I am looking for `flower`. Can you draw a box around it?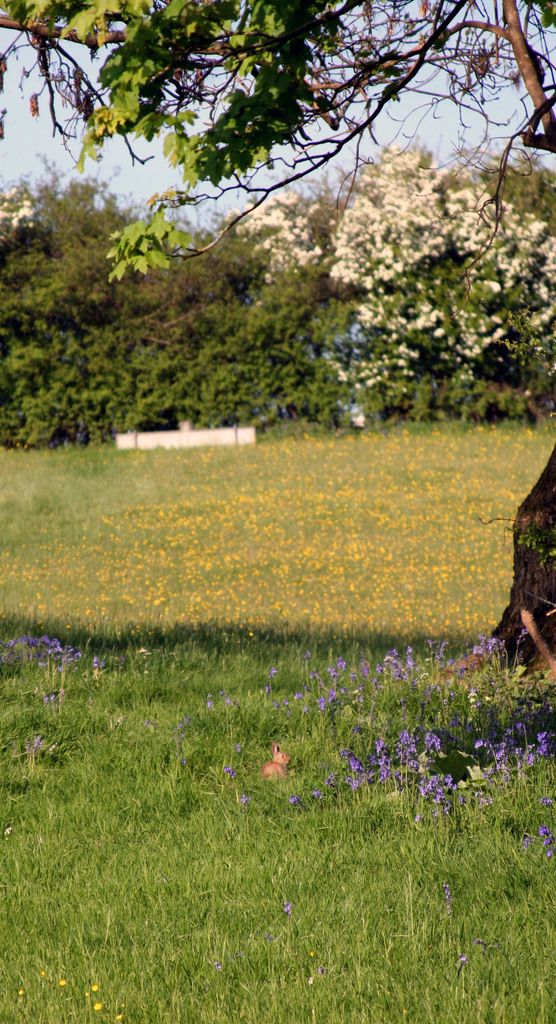
Sure, the bounding box is rect(547, 851, 552, 861).
